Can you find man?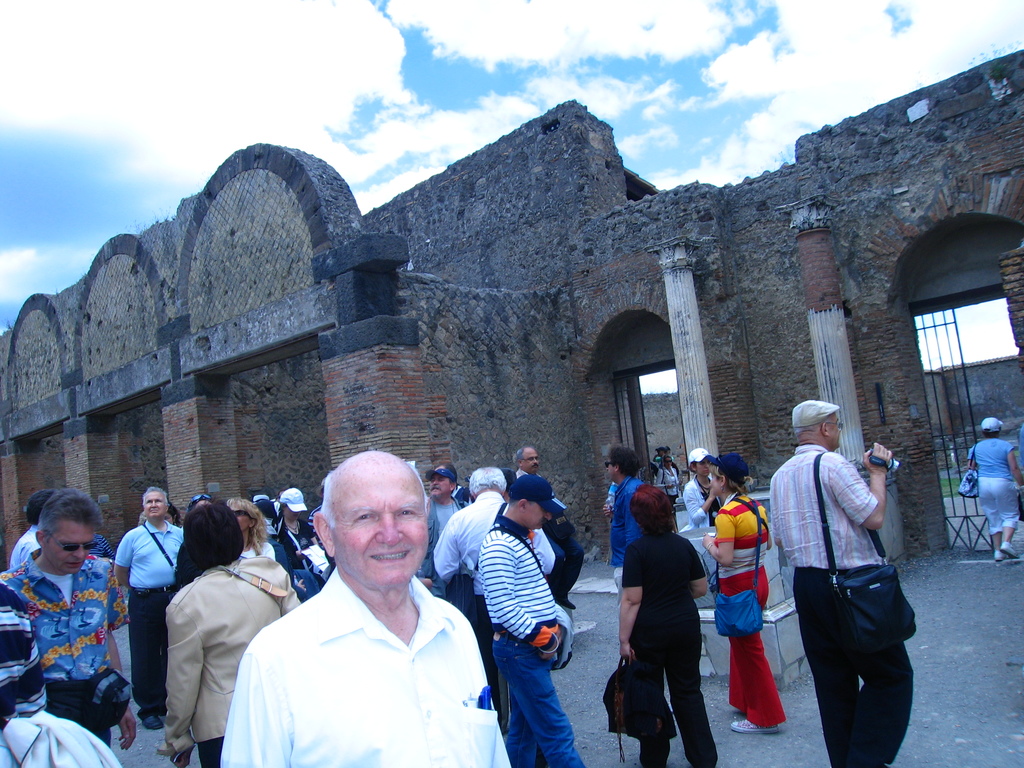
Yes, bounding box: bbox(218, 447, 516, 767).
